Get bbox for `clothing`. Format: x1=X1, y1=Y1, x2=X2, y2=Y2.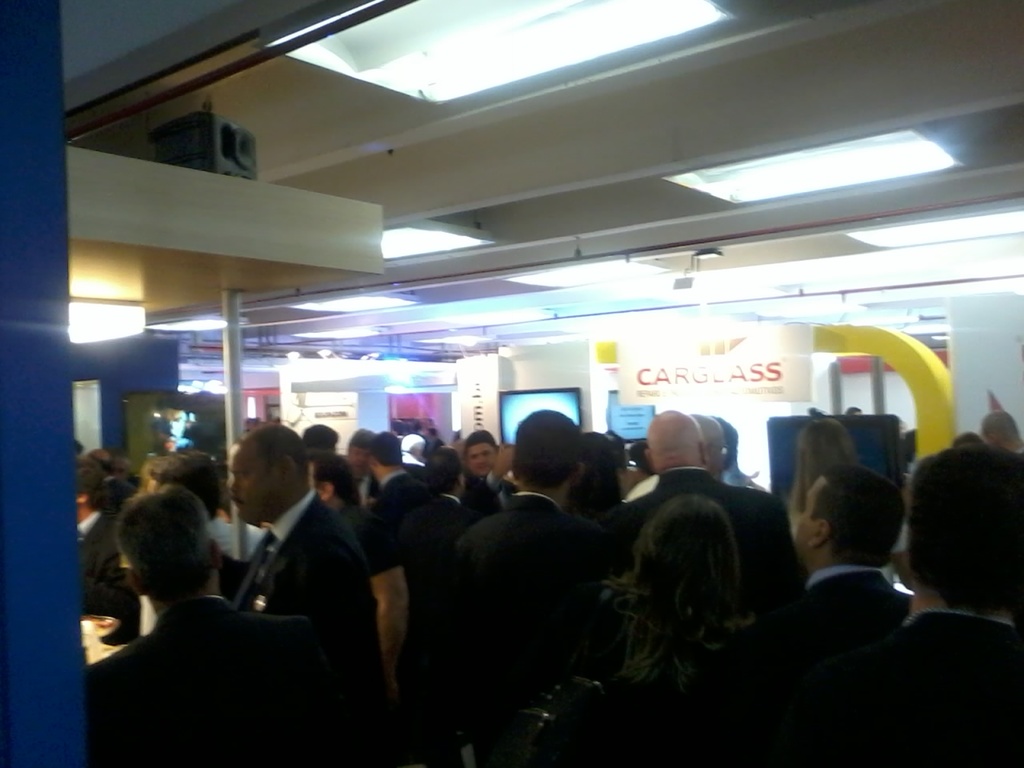
x1=190, y1=465, x2=379, y2=693.
